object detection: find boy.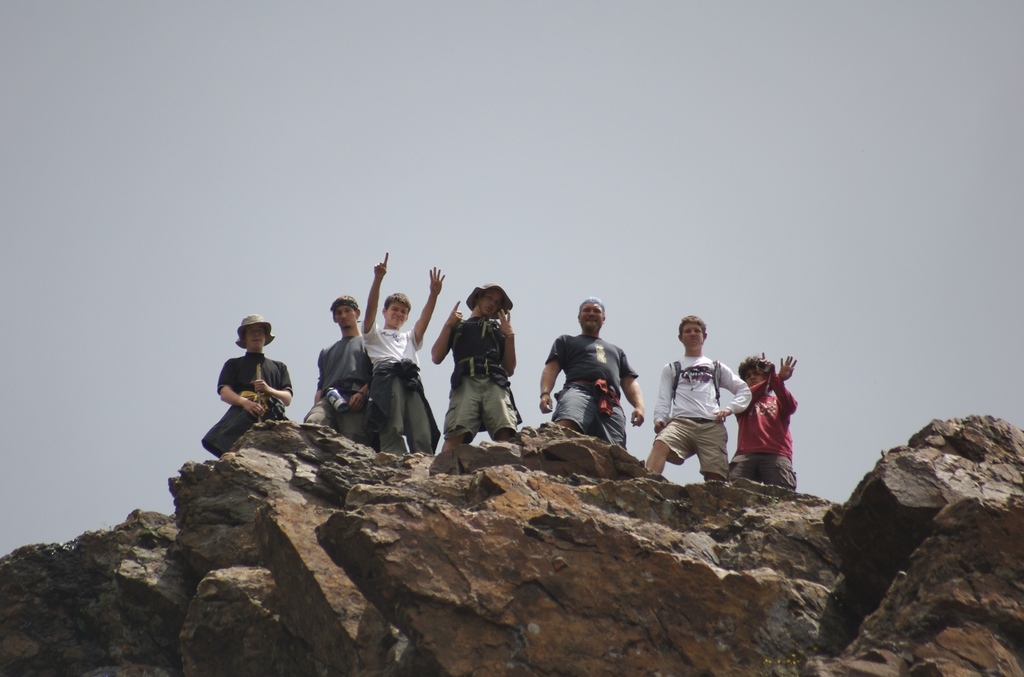
<bbox>362, 250, 451, 460</bbox>.
